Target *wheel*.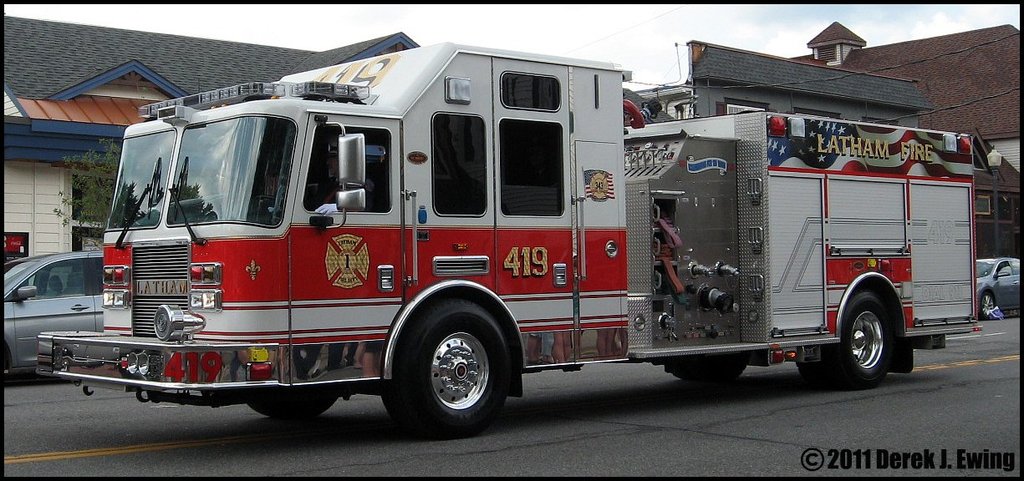
Target region: 655 349 749 384.
